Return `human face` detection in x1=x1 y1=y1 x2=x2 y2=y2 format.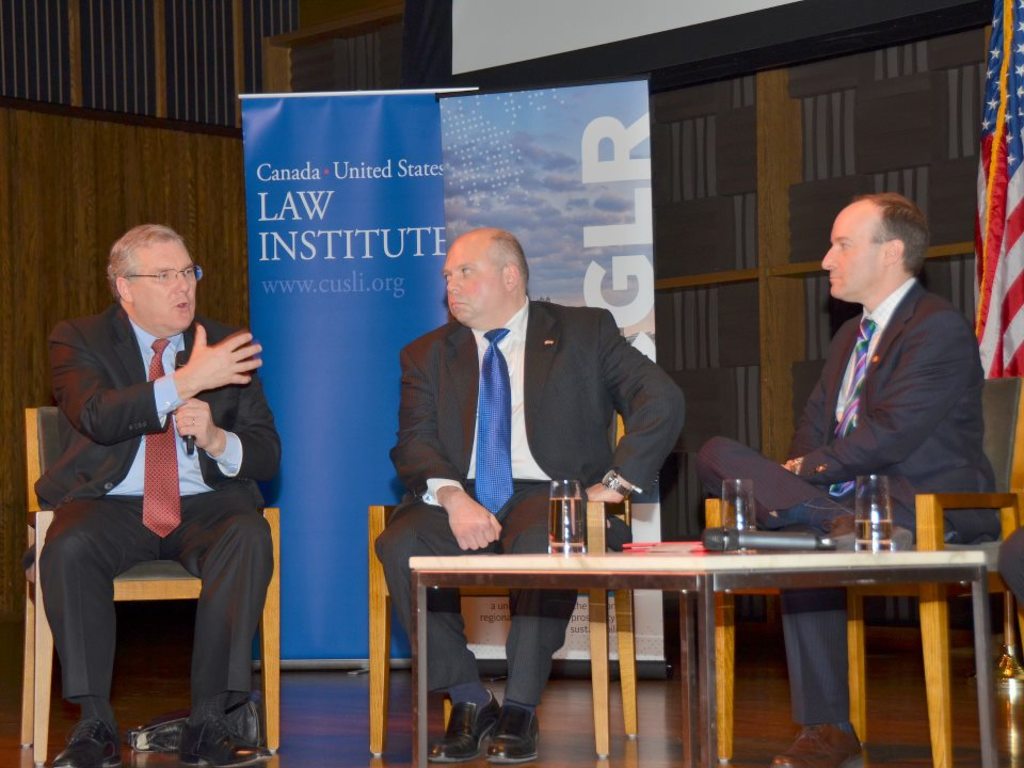
x1=820 y1=205 x2=880 y2=303.
